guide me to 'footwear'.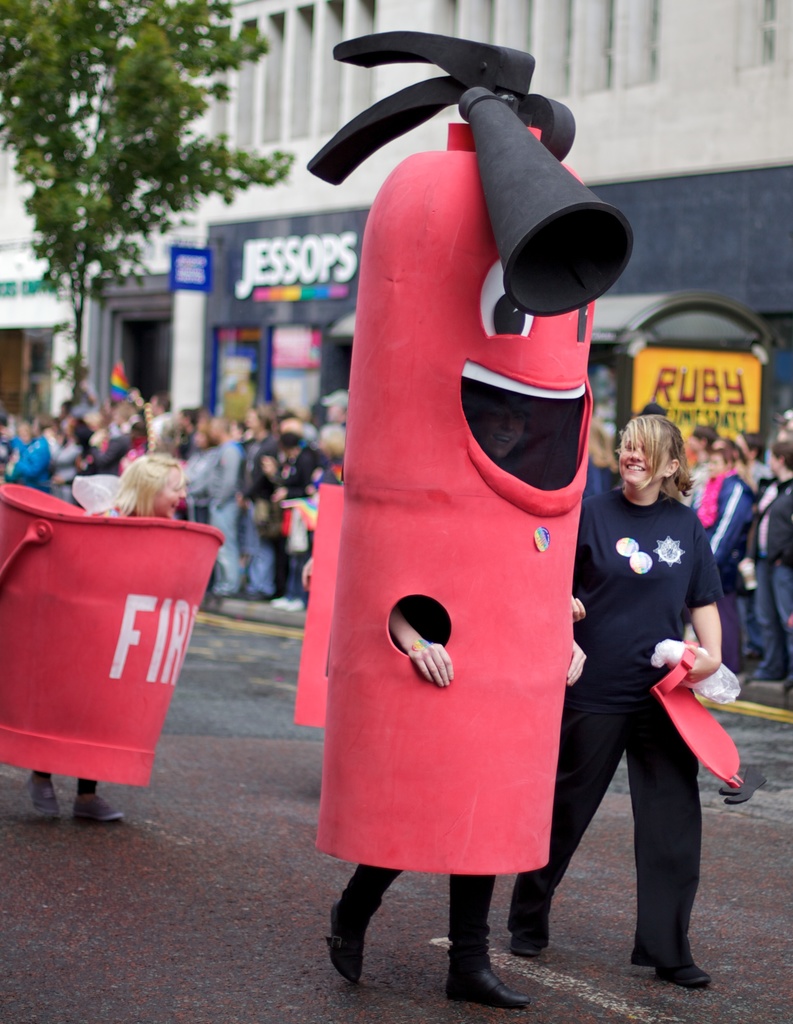
Guidance: bbox=[644, 900, 714, 995].
